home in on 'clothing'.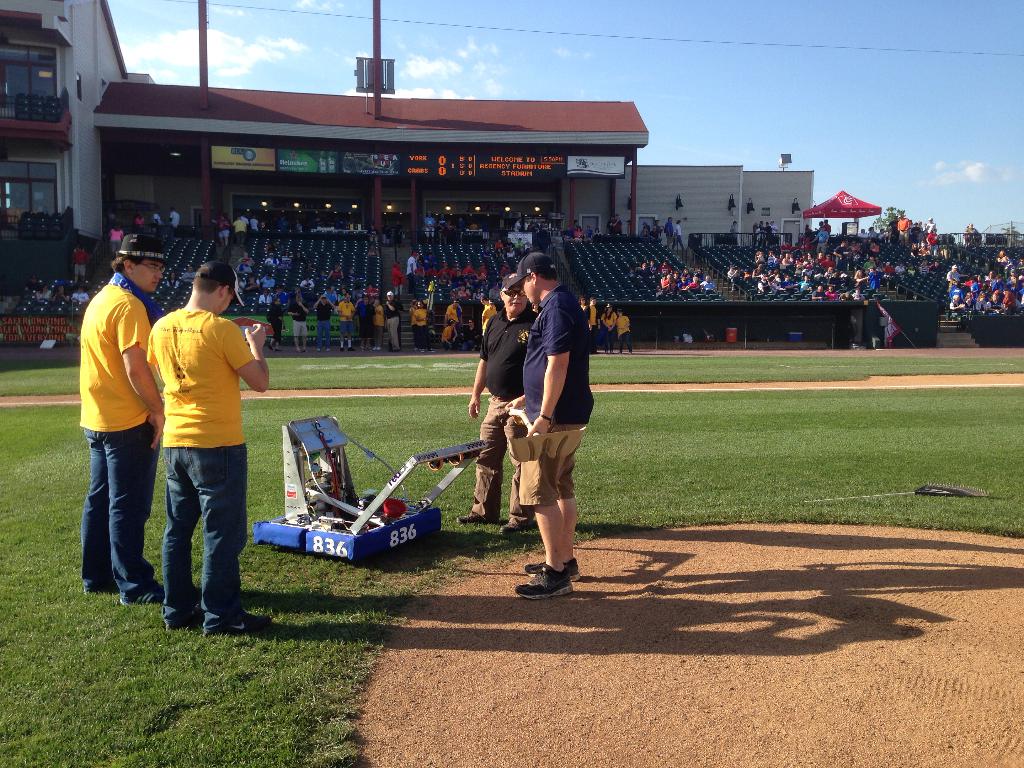
Homed in at Rect(148, 308, 255, 638).
